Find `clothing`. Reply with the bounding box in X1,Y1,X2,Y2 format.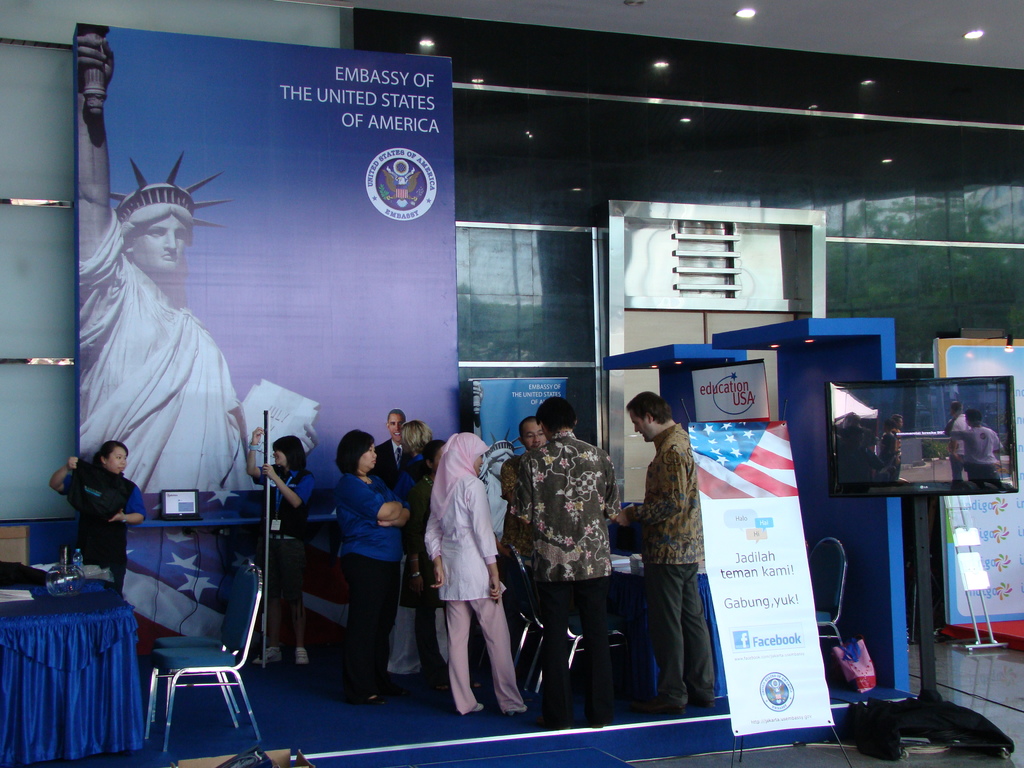
942,405,973,465.
